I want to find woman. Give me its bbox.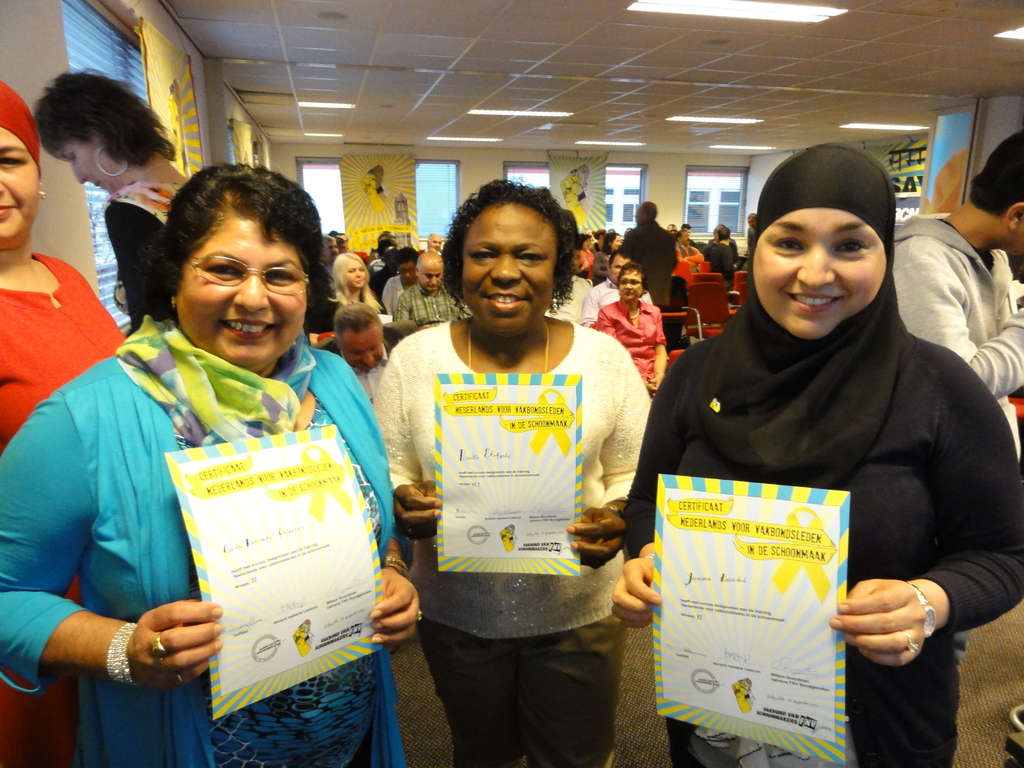
box=[0, 81, 131, 767].
